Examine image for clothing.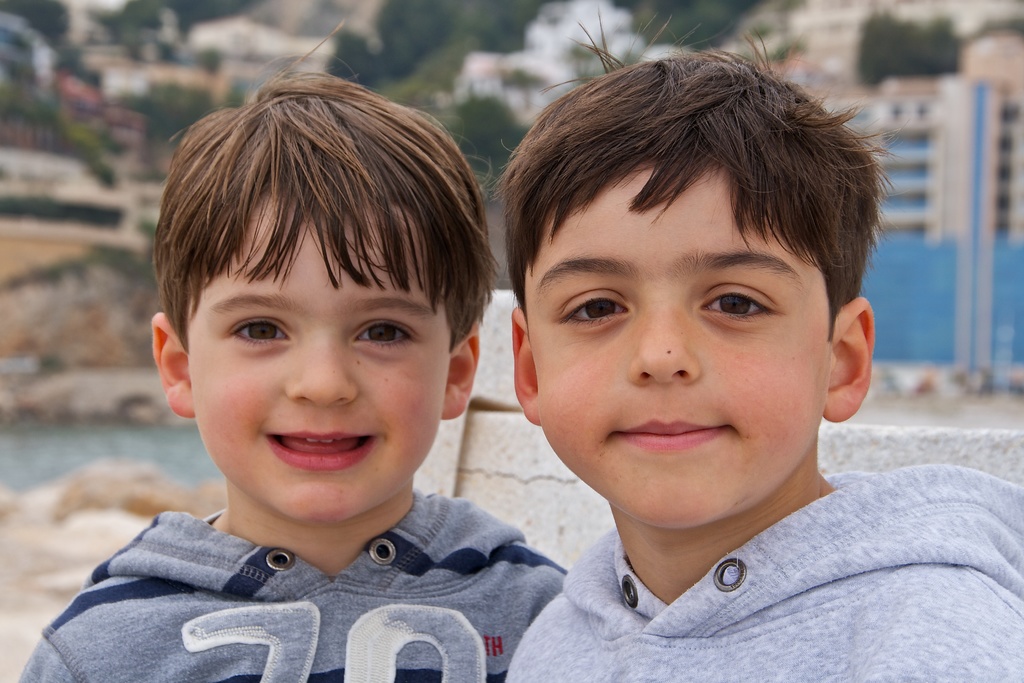
Examination result: (left=5, top=447, right=608, bottom=680).
